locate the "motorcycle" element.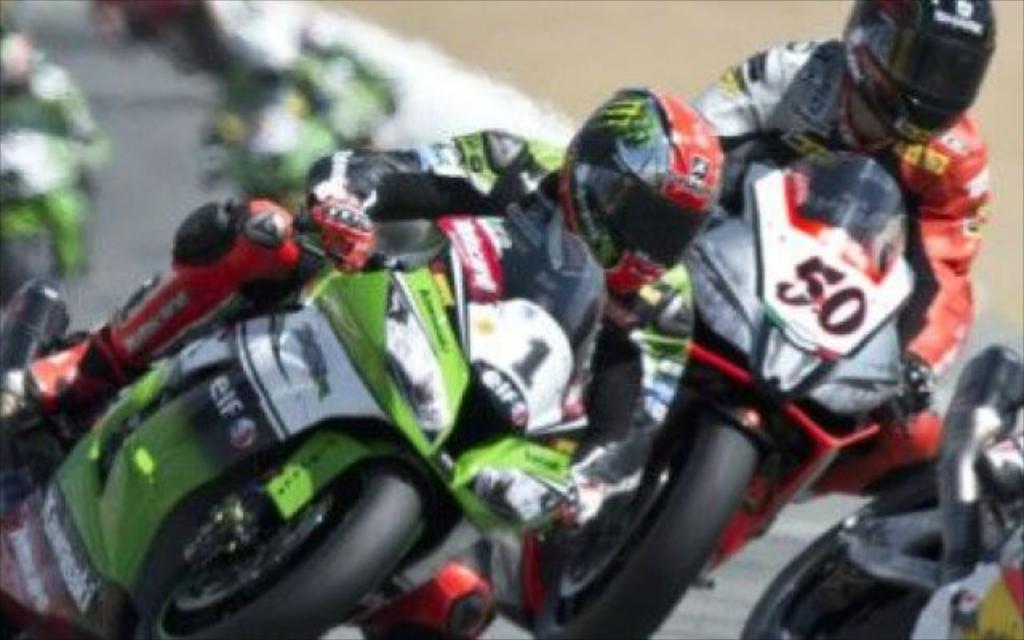
Element bbox: x1=742 y1=331 x2=1022 y2=638.
